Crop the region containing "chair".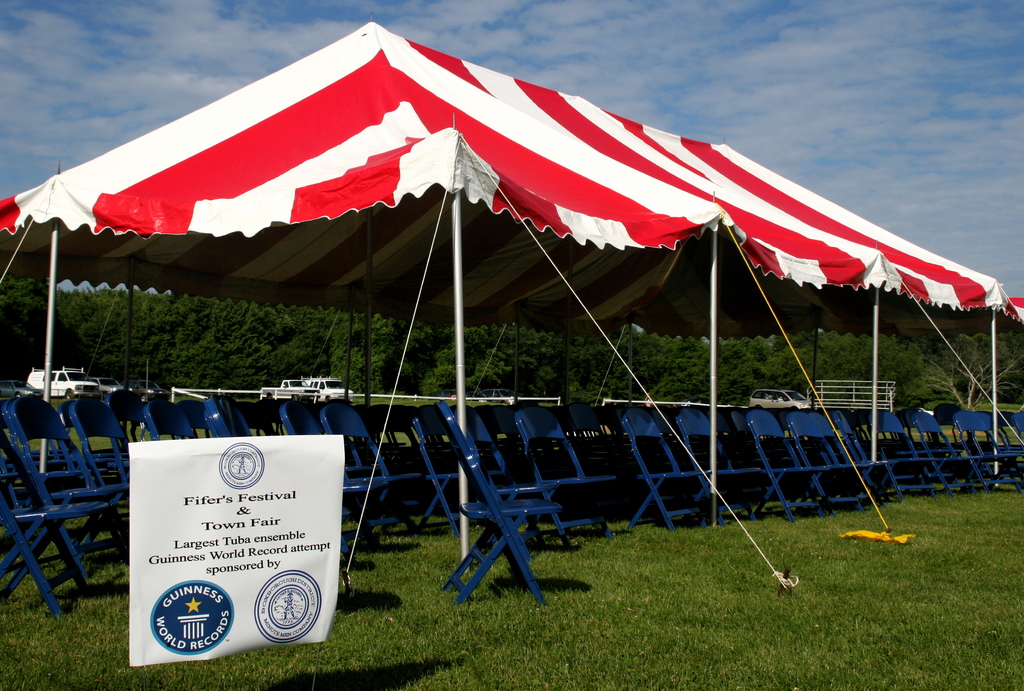
Crop region: [880, 407, 939, 492].
